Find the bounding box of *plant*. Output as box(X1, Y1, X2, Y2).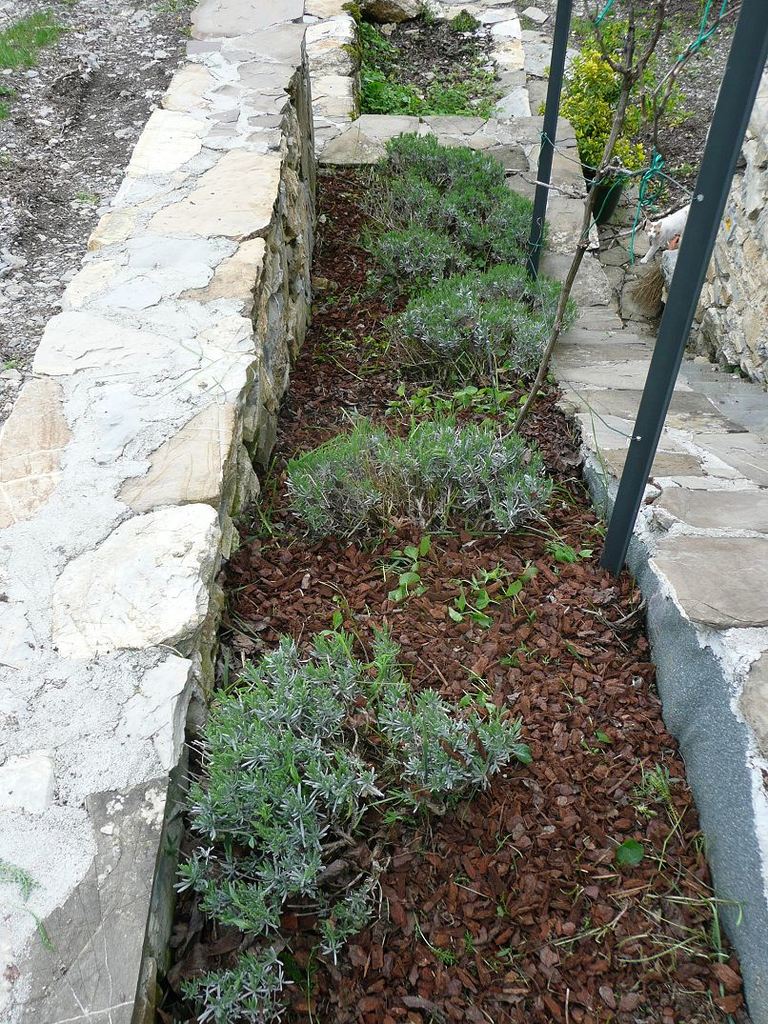
box(640, 764, 670, 802).
